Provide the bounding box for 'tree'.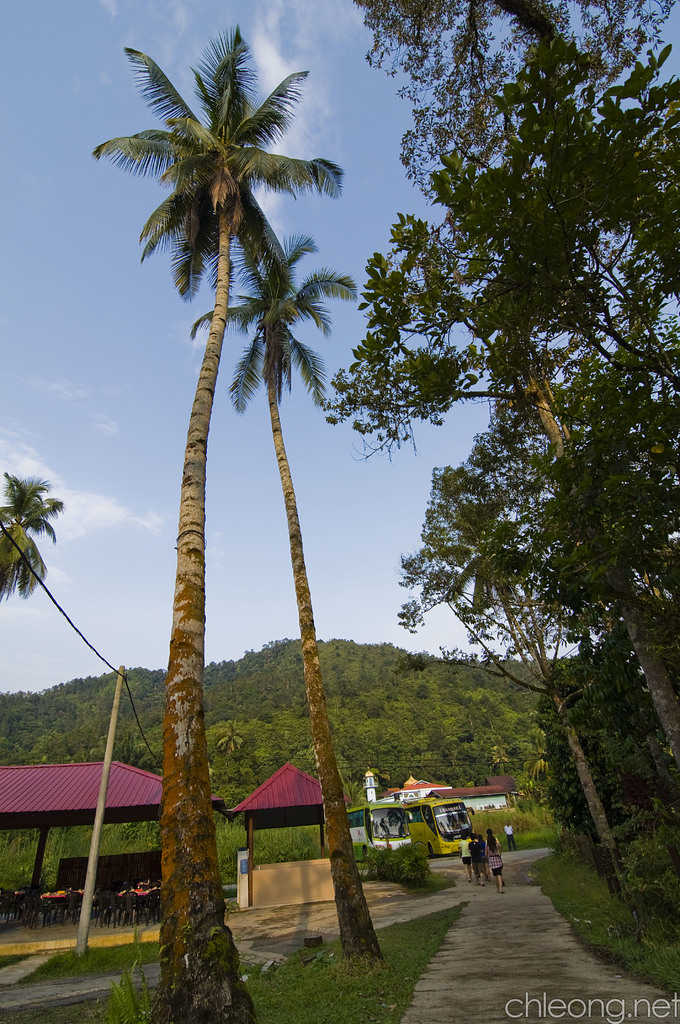
(x1=315, y1=209, x2=679, y2=779).
